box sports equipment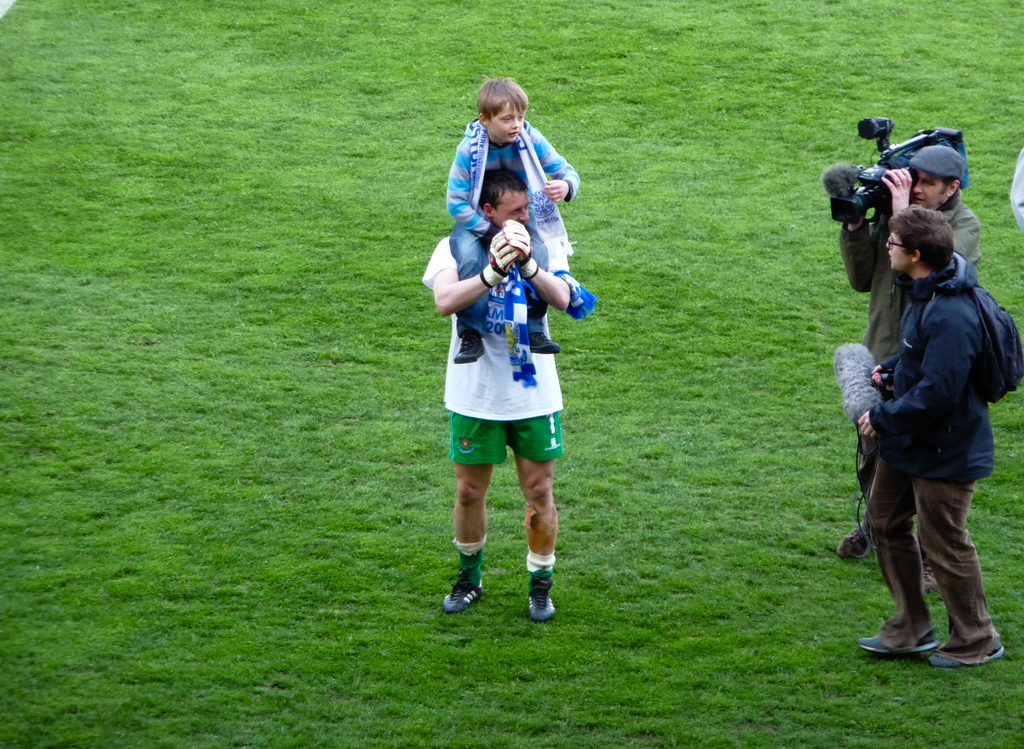
x1=483 y1=233 x2=516 y2=289
